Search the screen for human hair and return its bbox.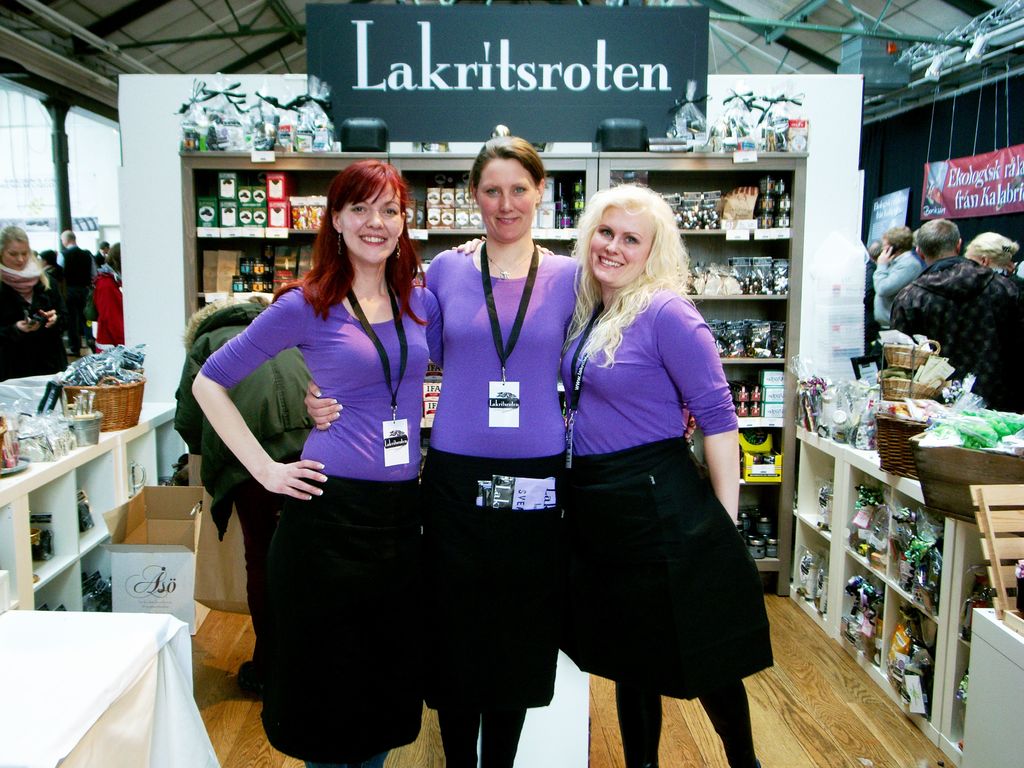
Found: {"x1": 62, "y1": 232, "x2": 76, "y2": 245}.
